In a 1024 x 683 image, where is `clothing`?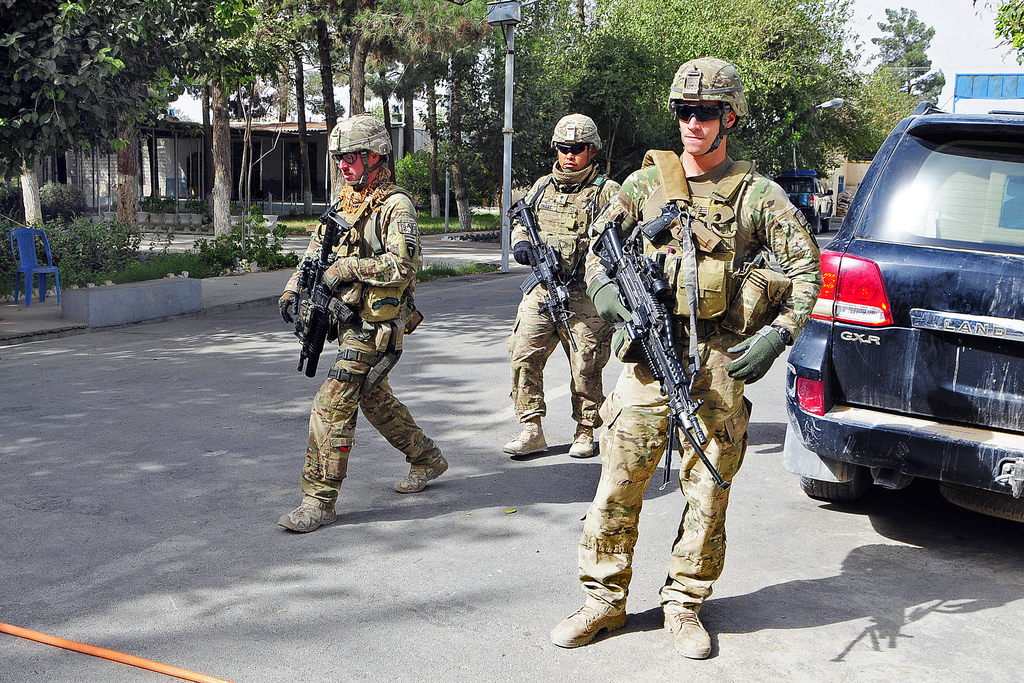
left=507, top=155, right=611, bottom=427.
